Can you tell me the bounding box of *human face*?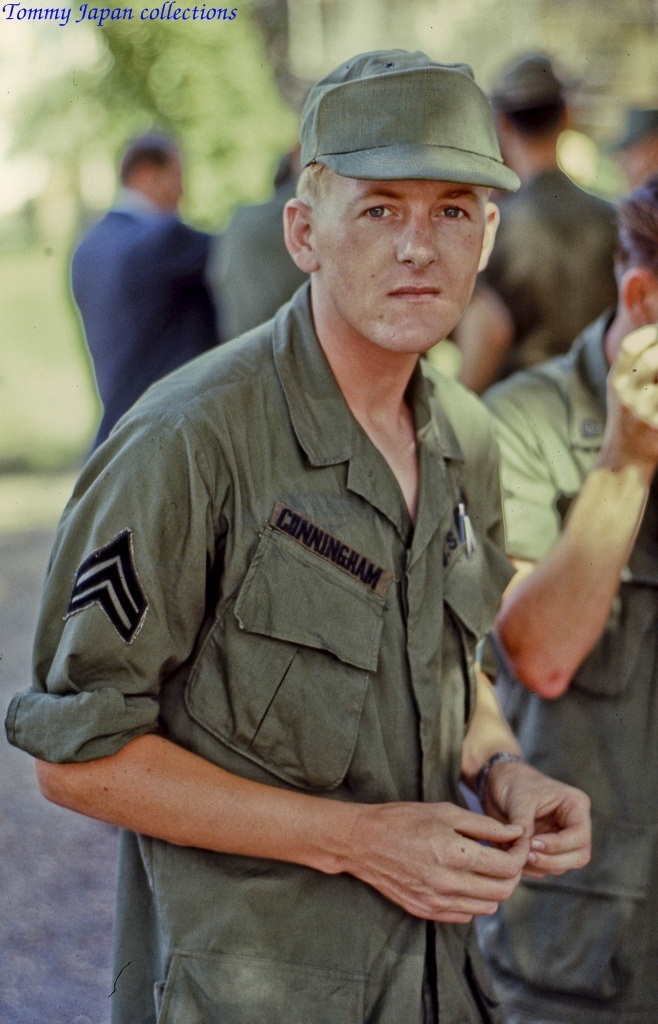
bbox(317, 175, 487, 356).
